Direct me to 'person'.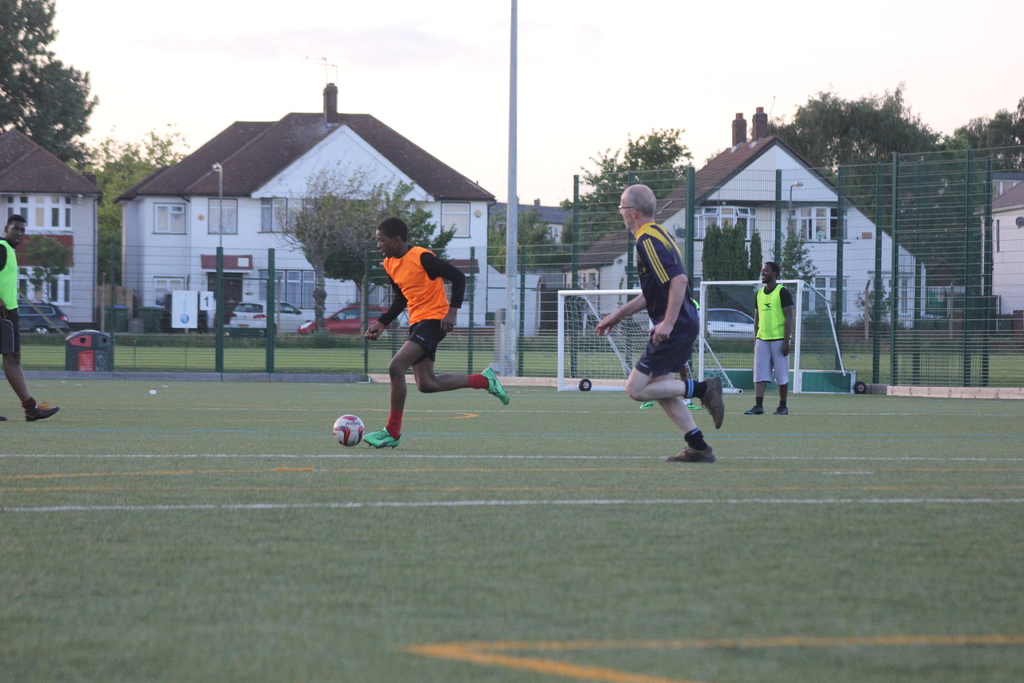
Direction: select_region(594, 184, 724, 461).
